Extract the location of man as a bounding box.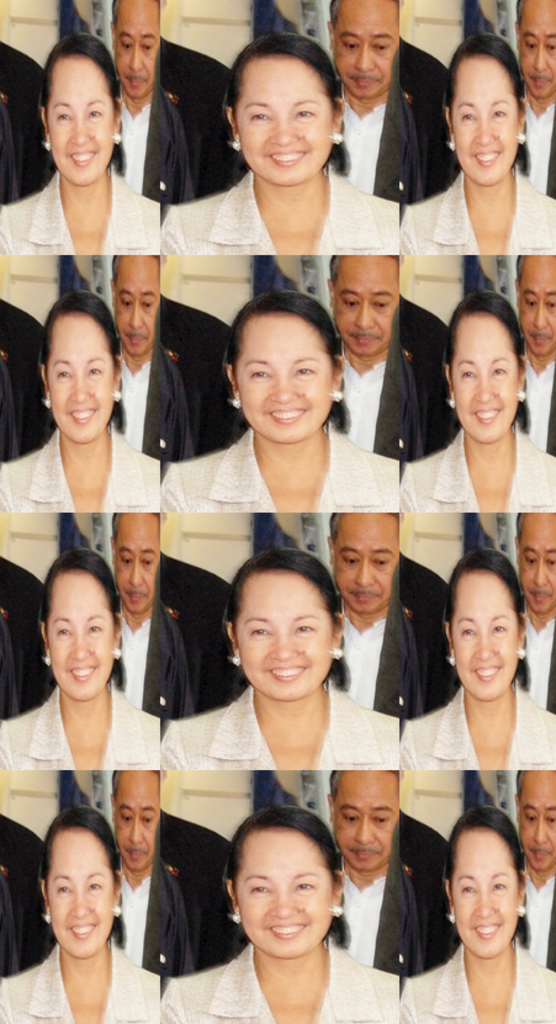
l=524, t=505, r=555, b=704.
